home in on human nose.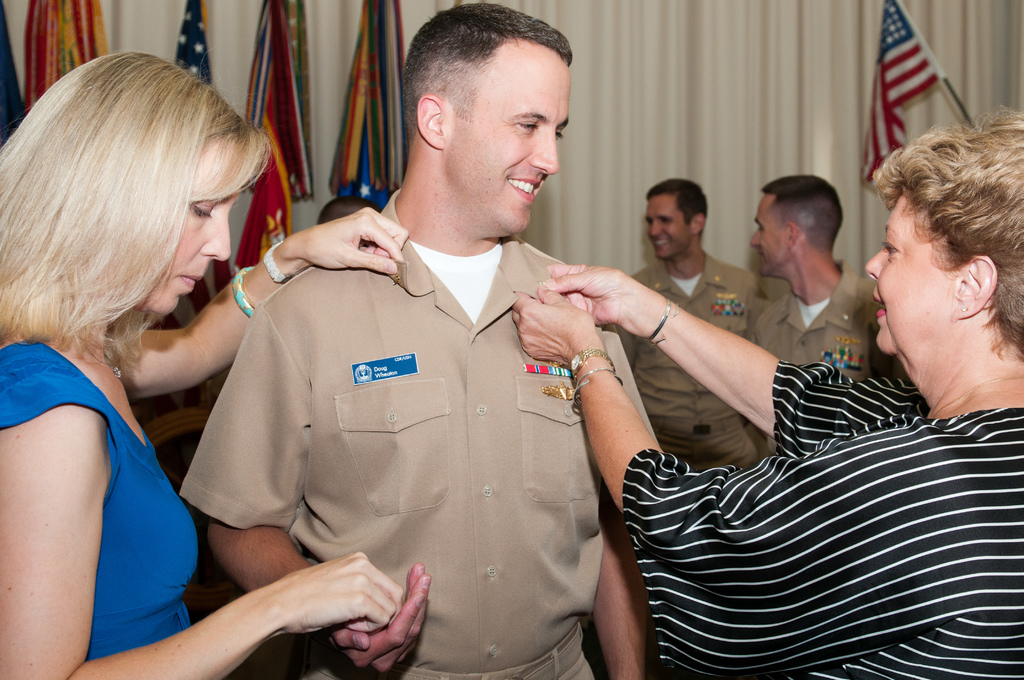
Homed in at bbox=[198, 208, 230, 262].
